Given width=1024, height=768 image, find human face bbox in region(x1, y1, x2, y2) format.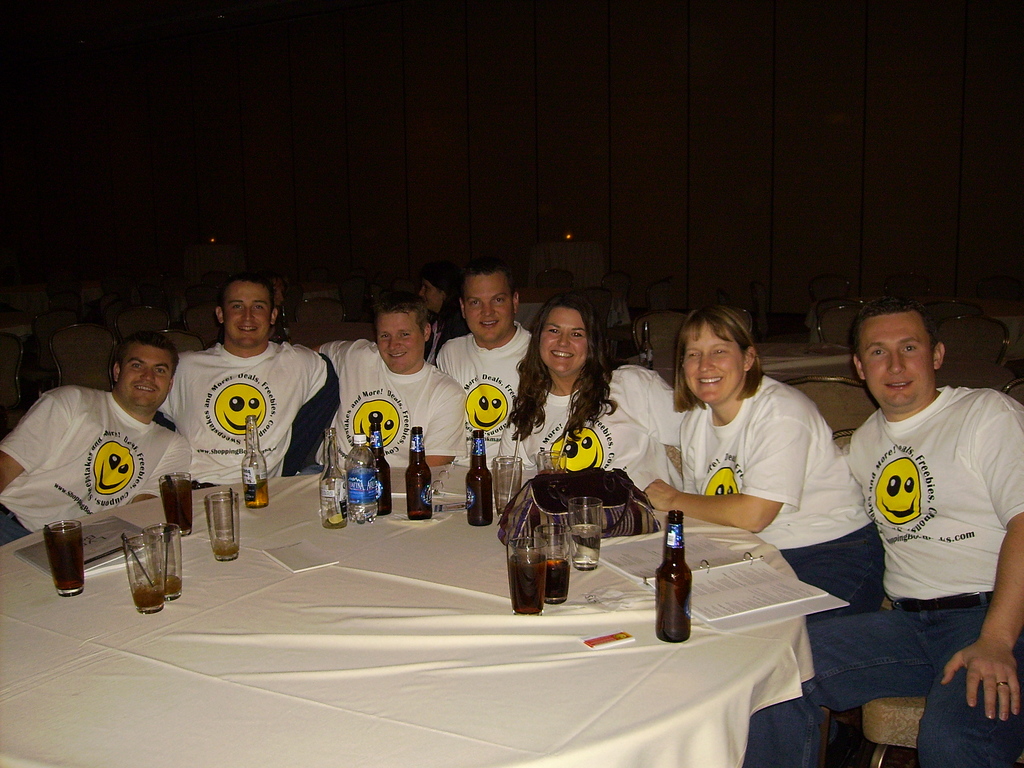
region(538, 309, 586, 374).
